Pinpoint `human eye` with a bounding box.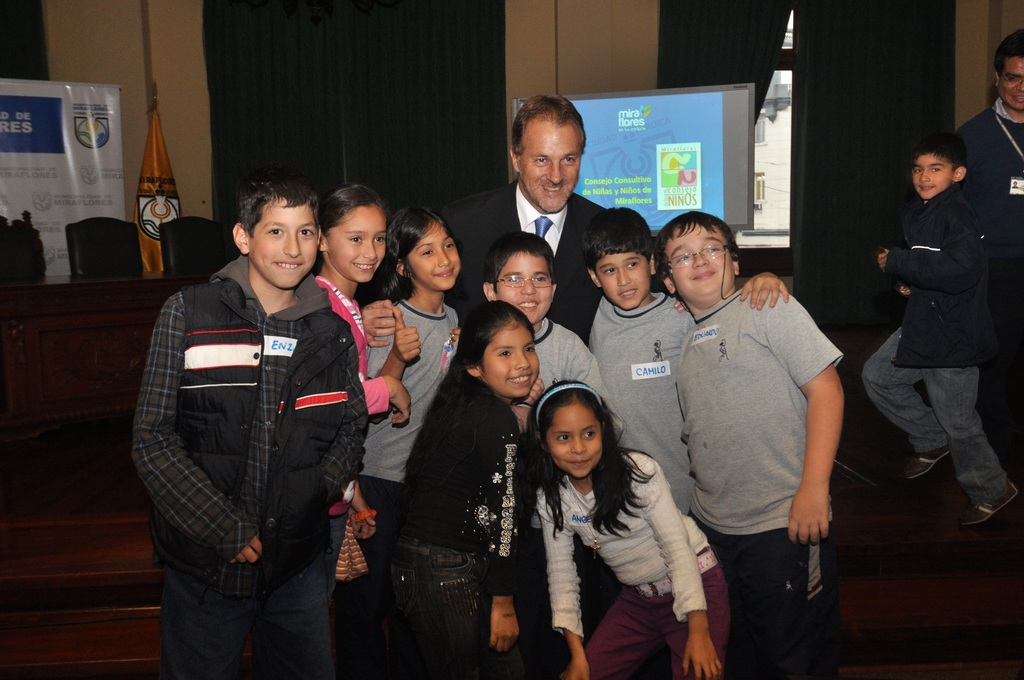
[563,156,577,164].
